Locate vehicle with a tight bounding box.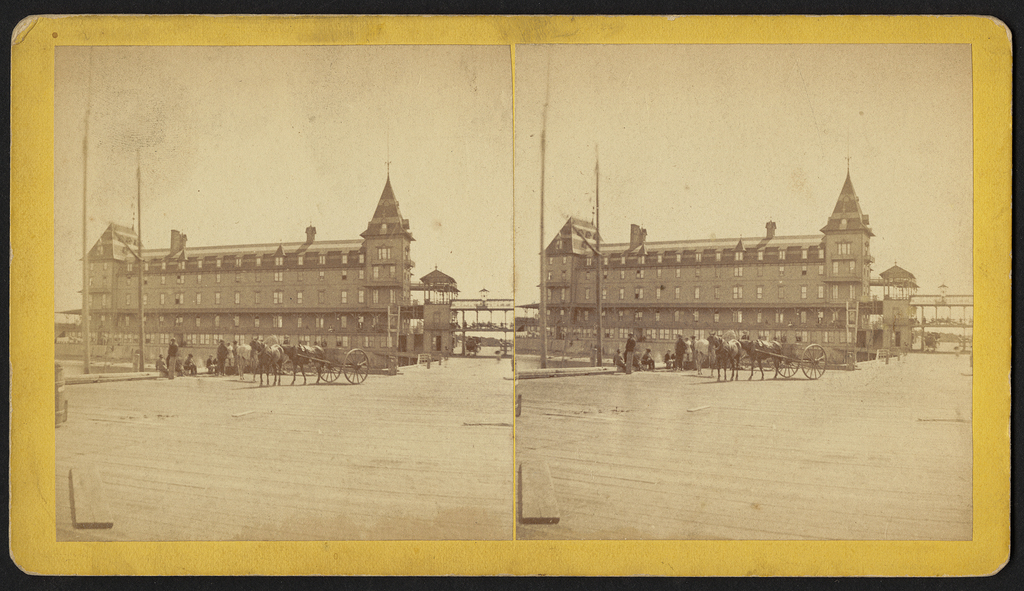
310 343 372 384.
